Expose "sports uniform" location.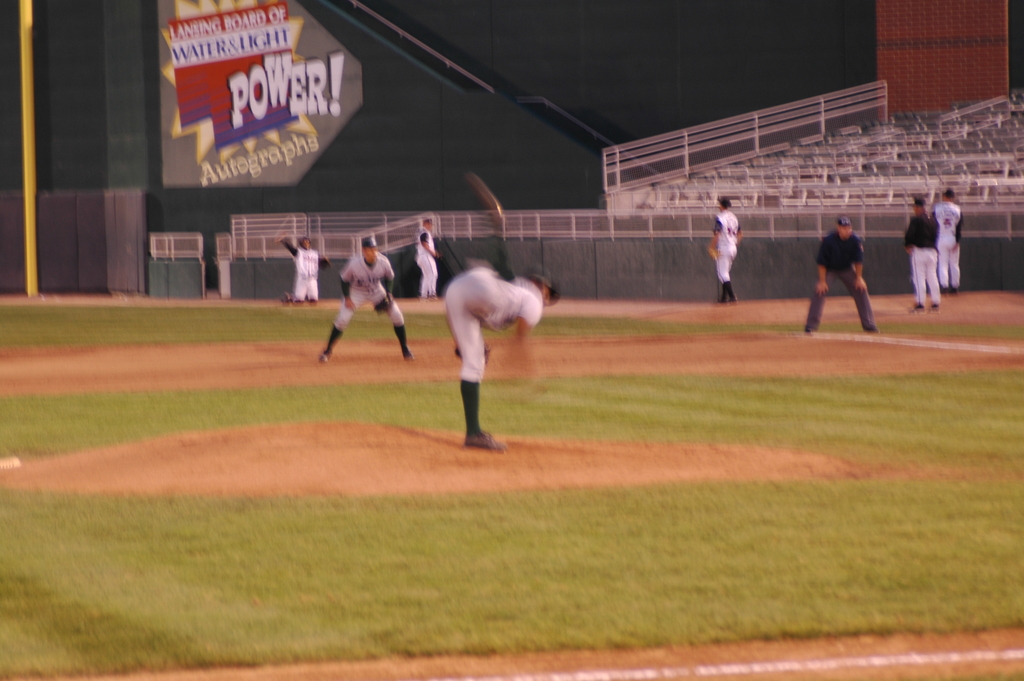
Exposed at 436/266/543/439.
